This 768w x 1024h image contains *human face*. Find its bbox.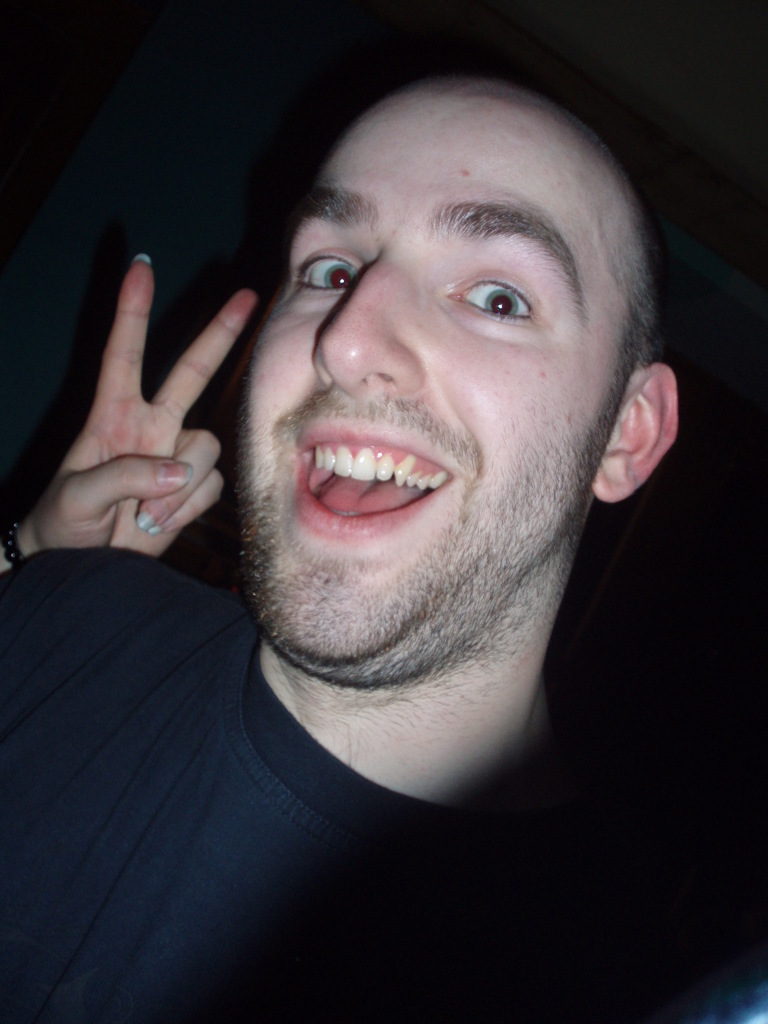
left=245, top=101, right=616, bottom=653.
